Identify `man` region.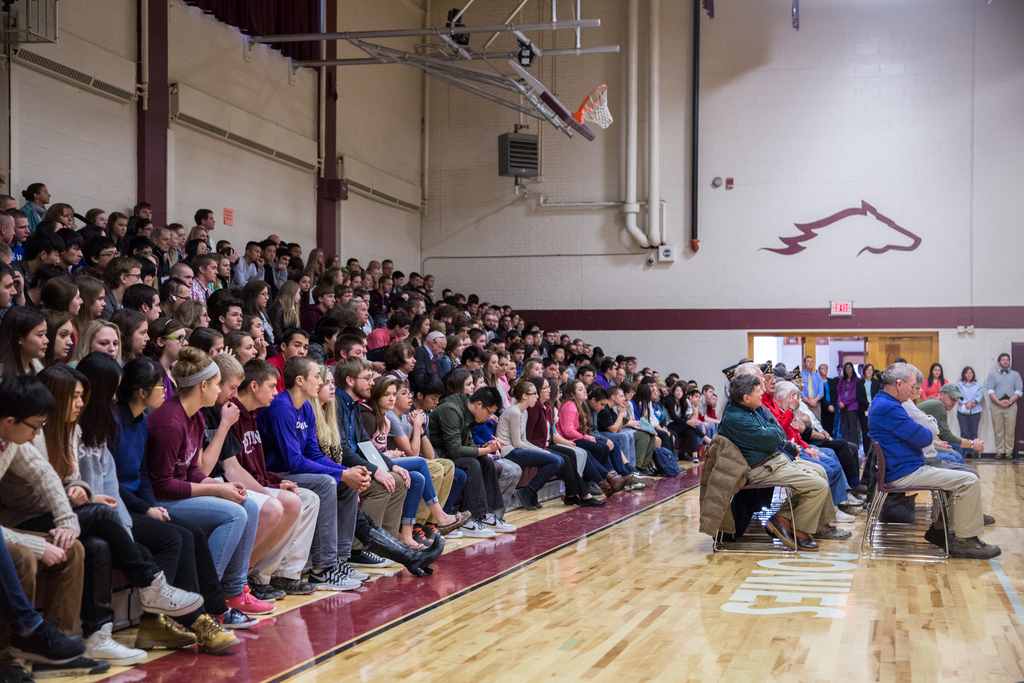
Region: [x1=404, y1=299, x2=426, y2=318].
